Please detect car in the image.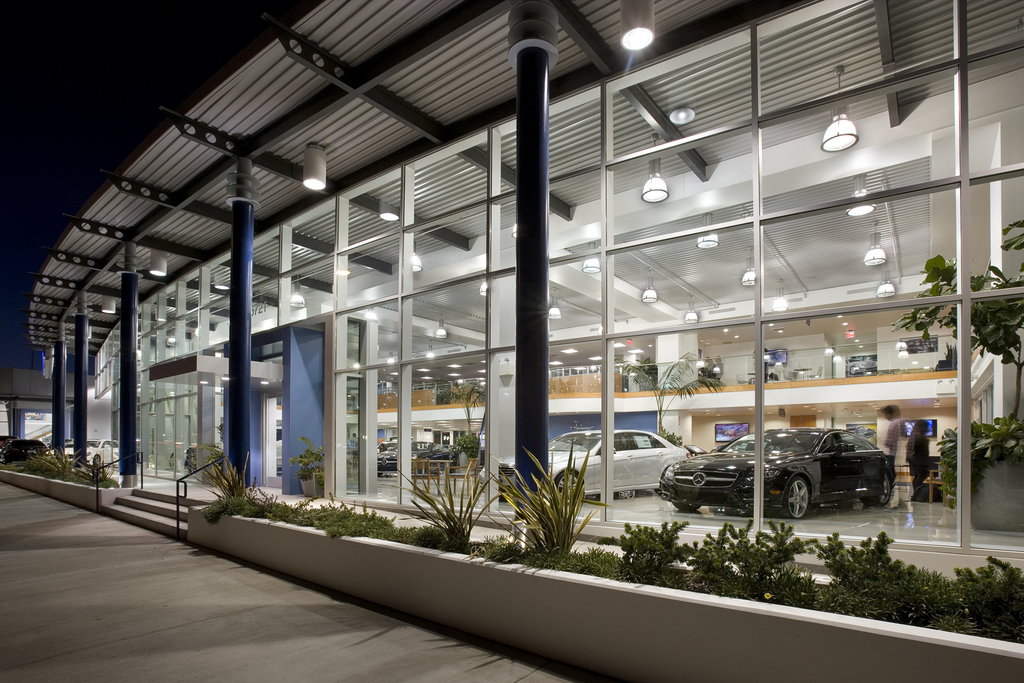
(552, 425, 698, 504).
